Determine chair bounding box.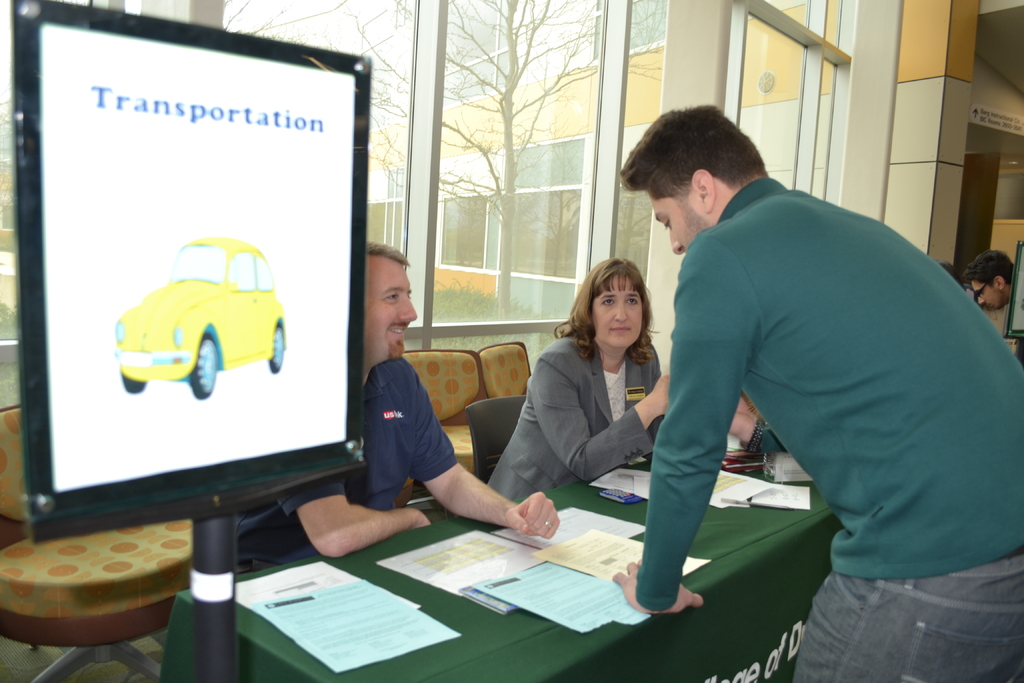
Determined: l=399, t=346, r=492, b=501.
